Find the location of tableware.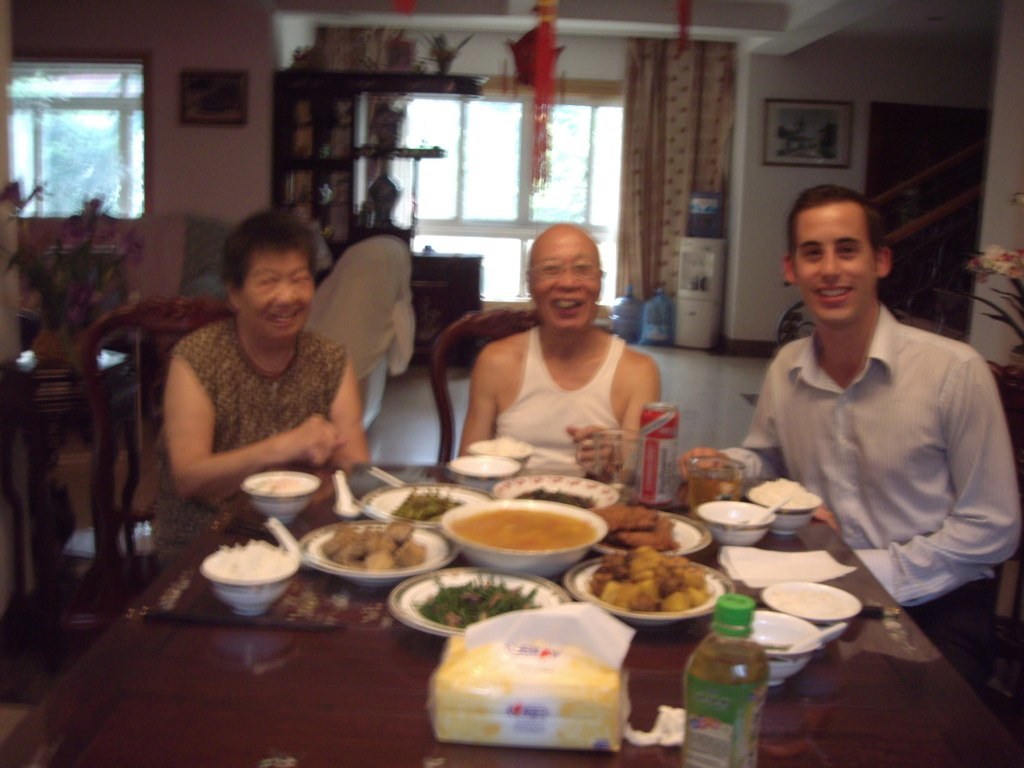
Location: 695 498 780 547.
